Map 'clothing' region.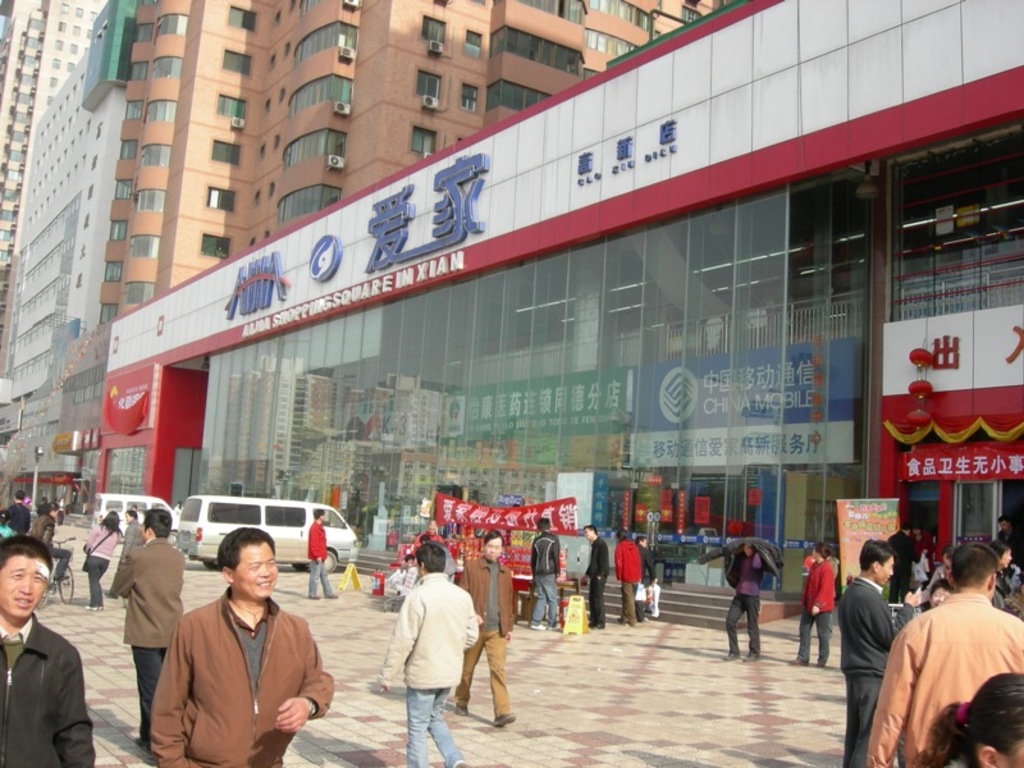
Mapped to x1=576, y1=541, x2=612, y2=628.
